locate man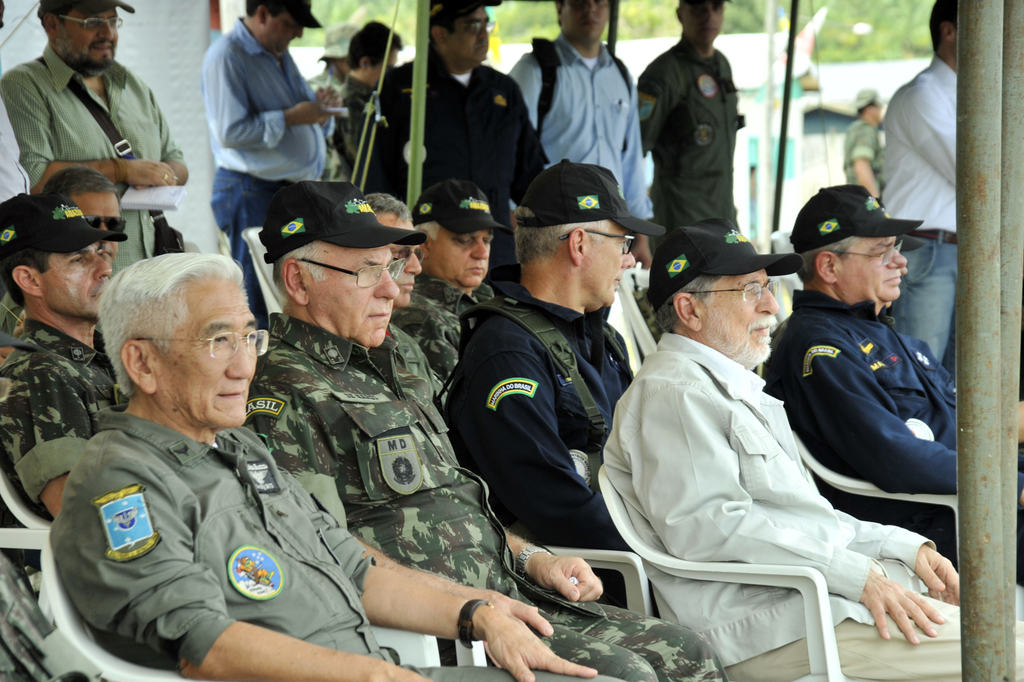
rect(851, 0, 975, 388)
